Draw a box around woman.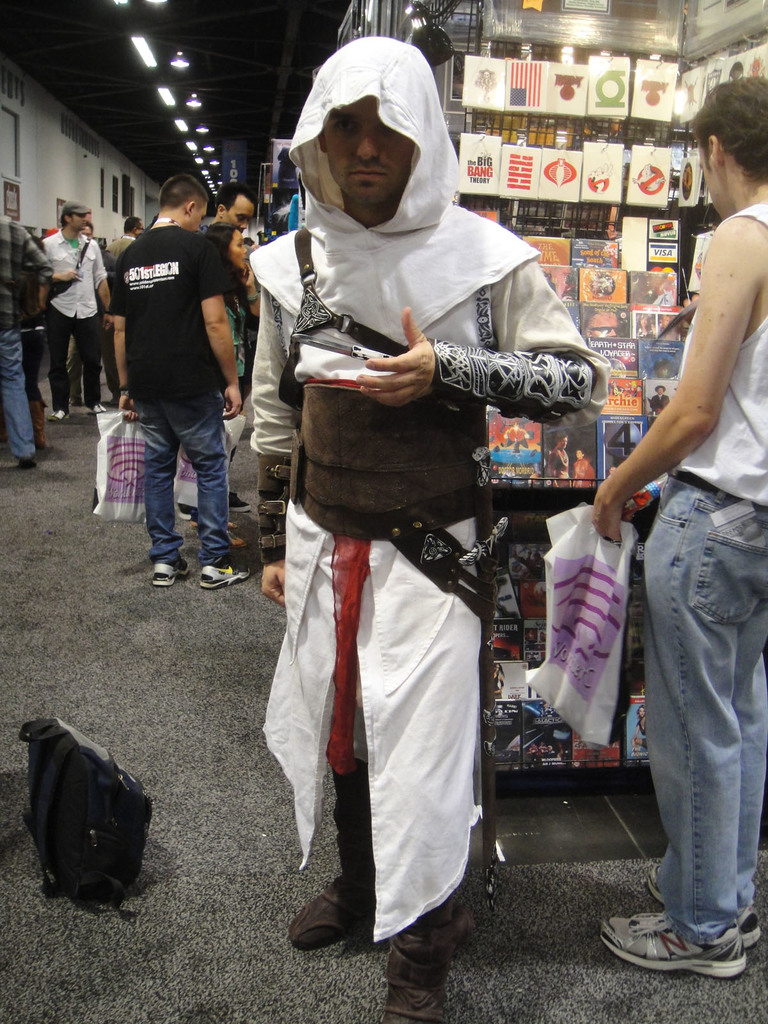
179/222/252/513.
